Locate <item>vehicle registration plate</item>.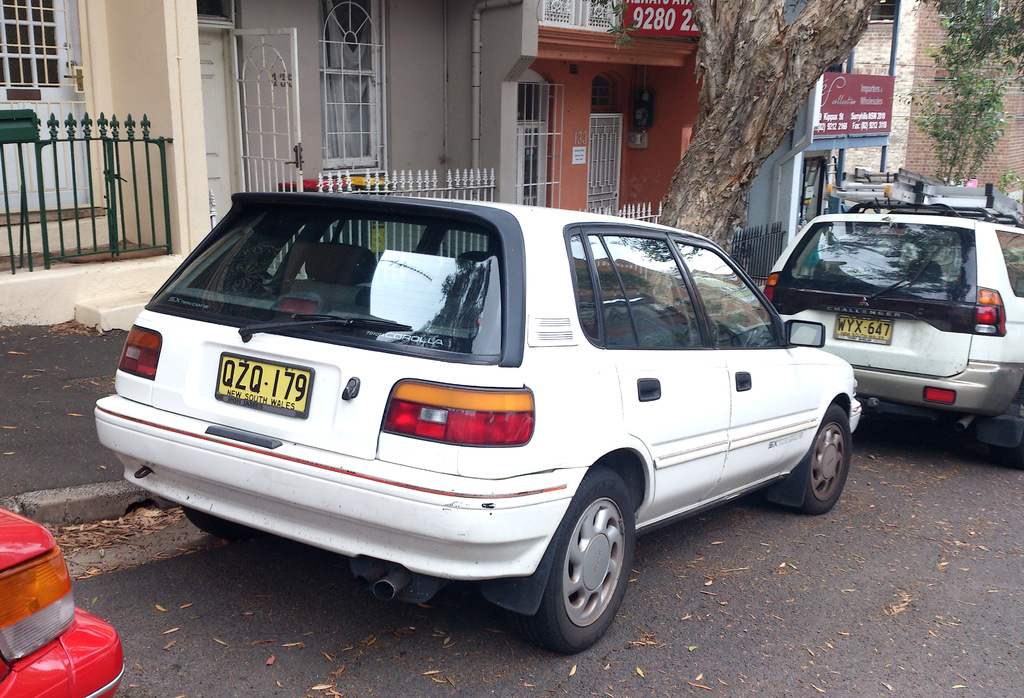
Bounding box: 228,359,312,436.
